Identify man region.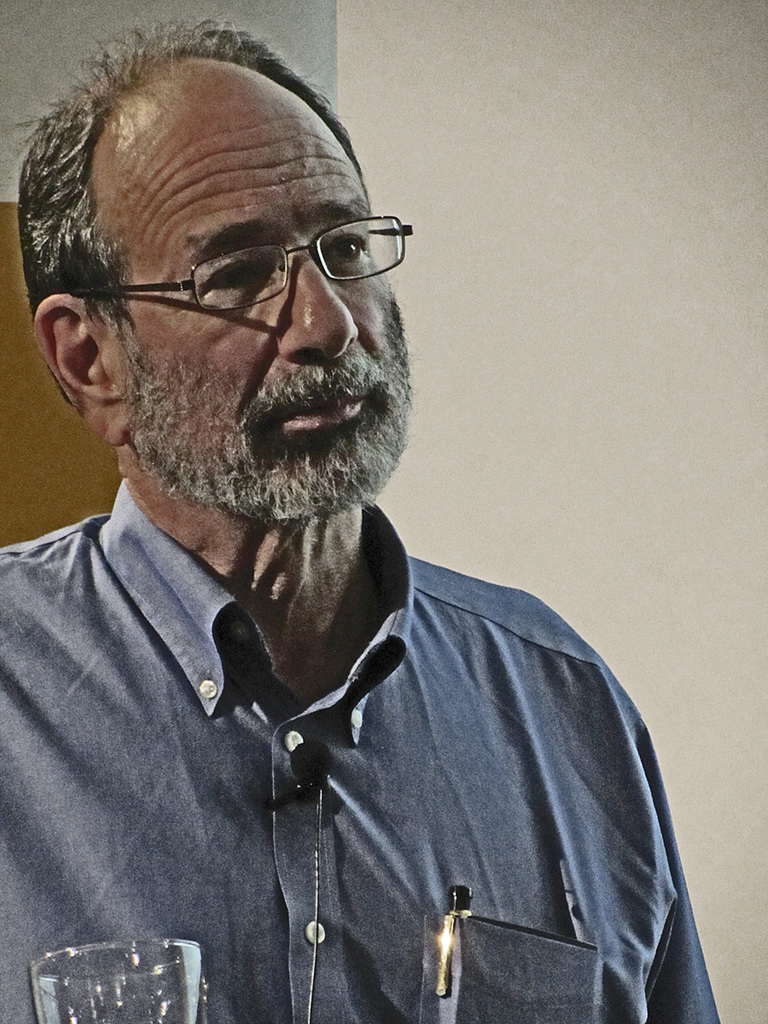
Region: <box>0,21,719,1023</box>.
